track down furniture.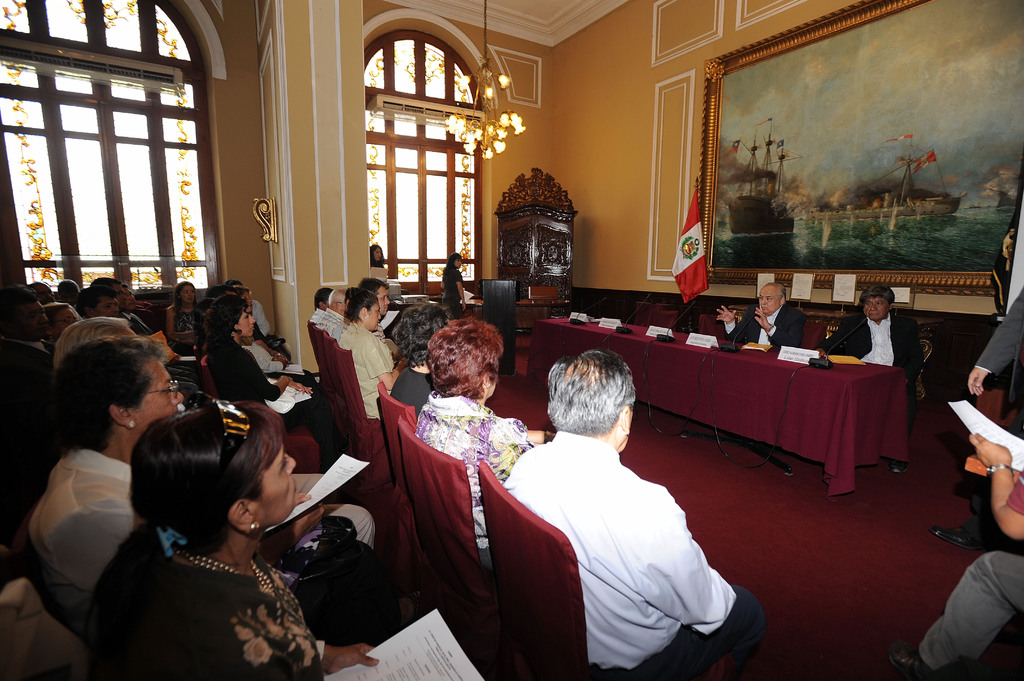
Tracked to (728,302,945,402).
